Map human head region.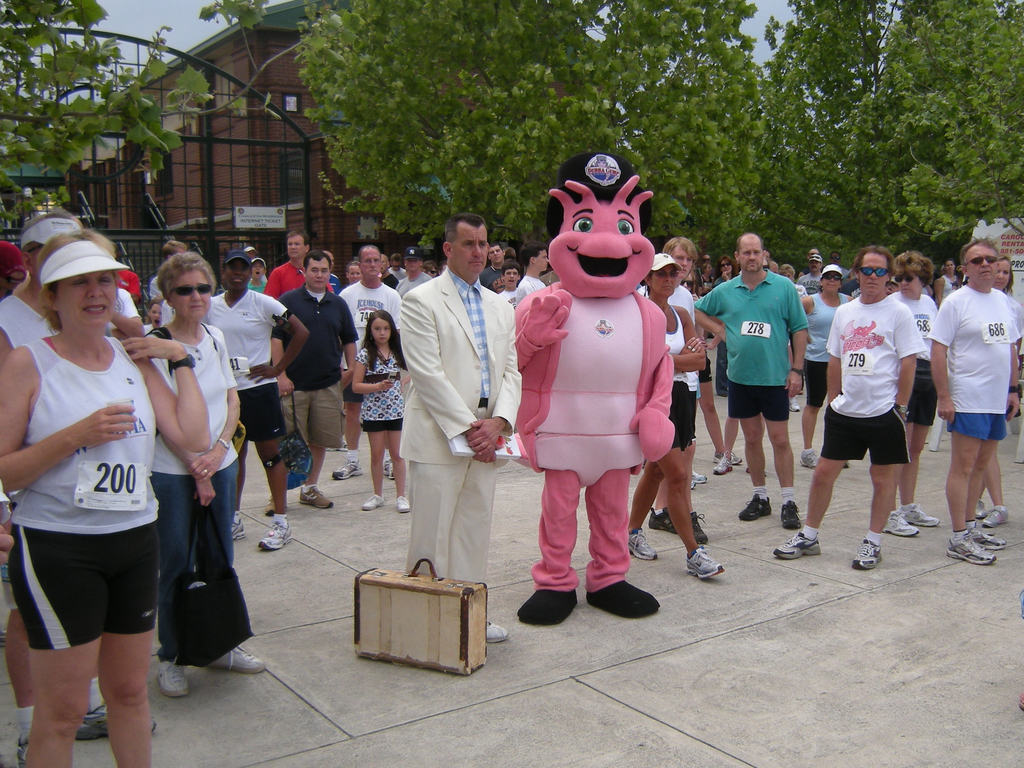
Mapped to bbox(733, 229, 765, 275).
